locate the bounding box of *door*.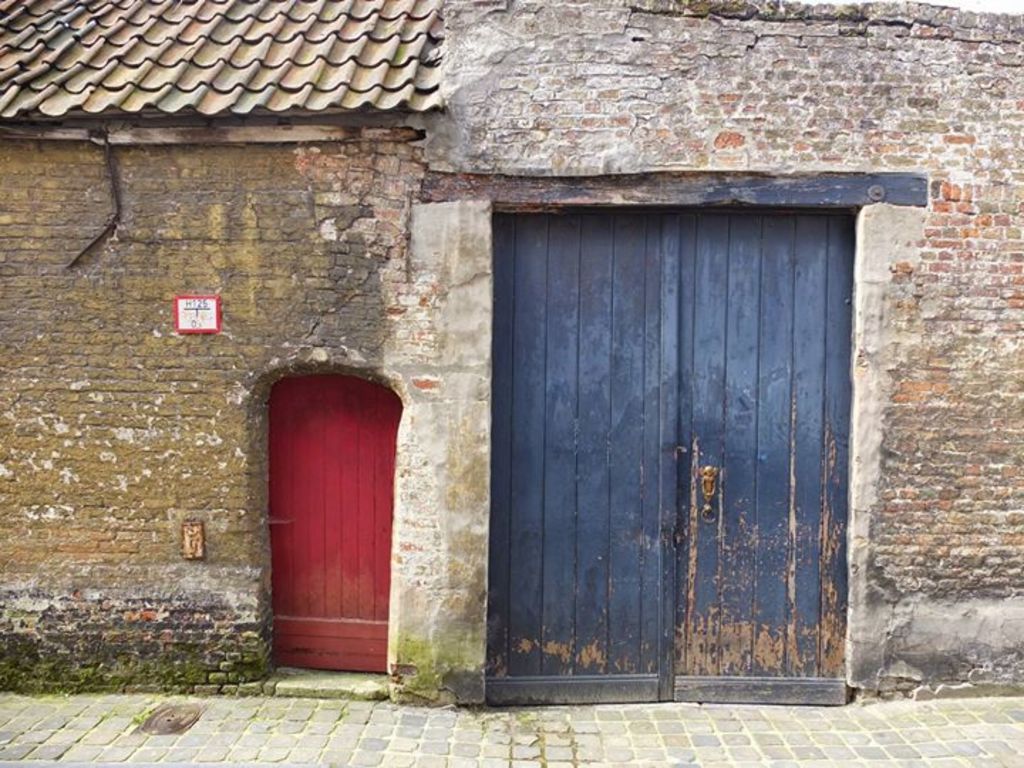
Bounding box: 677,210,853,700.
